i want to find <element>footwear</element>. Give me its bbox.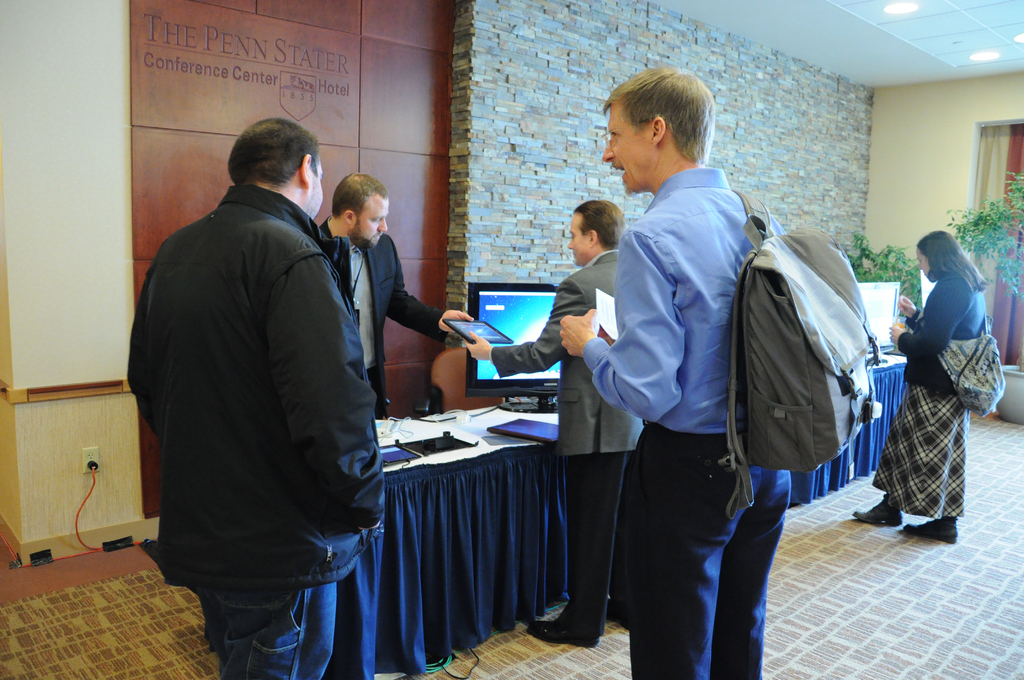
{"left": 524, "top": 613, "right": 602, "bottom": 644}.
